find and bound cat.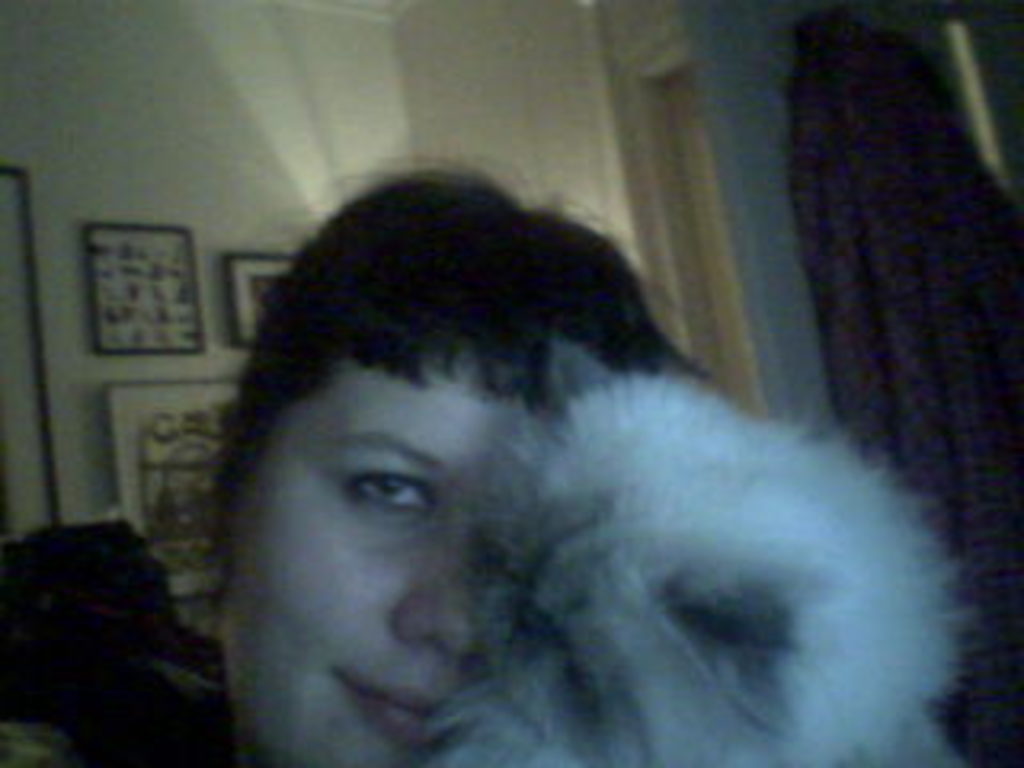
Bound: select_region(419, 333, 982, 765).
